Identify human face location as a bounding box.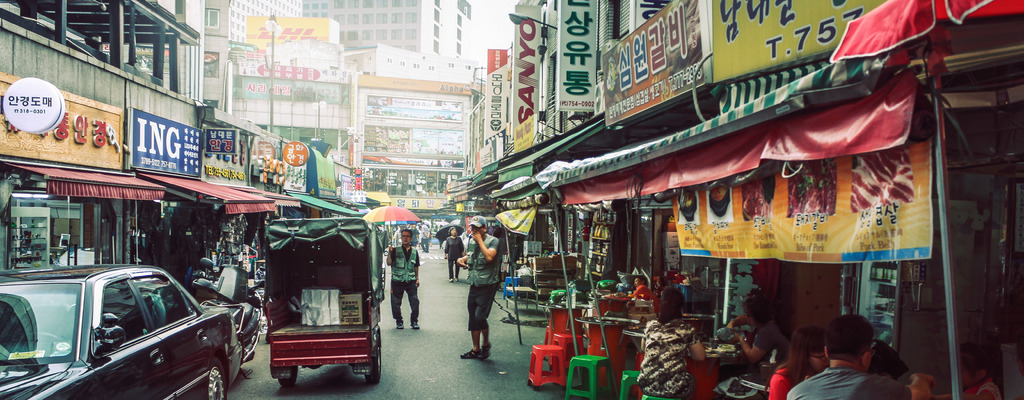
box=[808, 349, 834, 372].
